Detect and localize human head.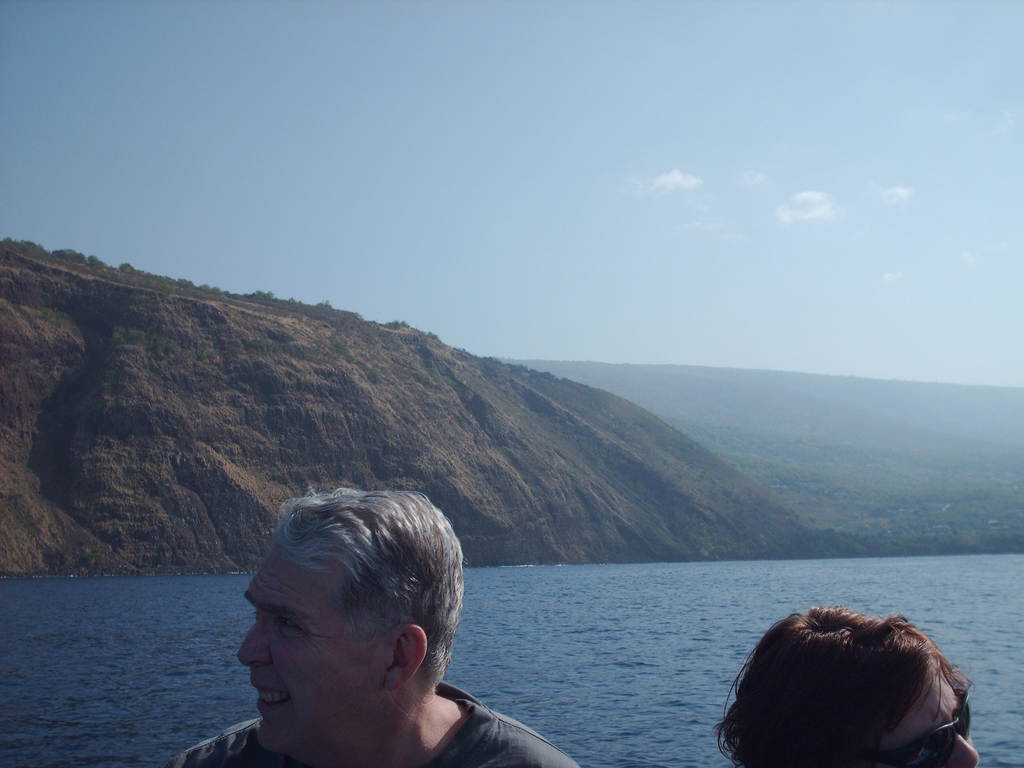
Localized at 728,602,981,767.
